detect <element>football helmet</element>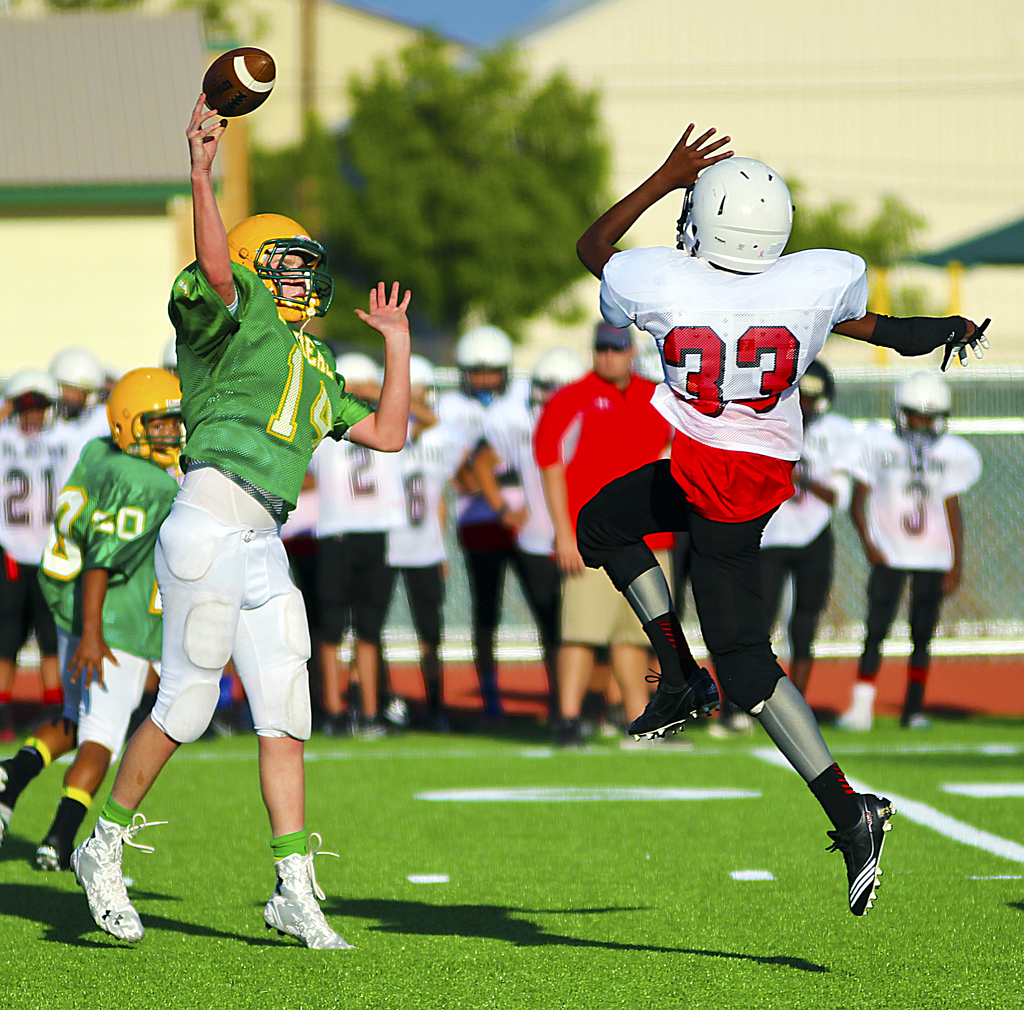
Rect(452, 329, 515, 404)
